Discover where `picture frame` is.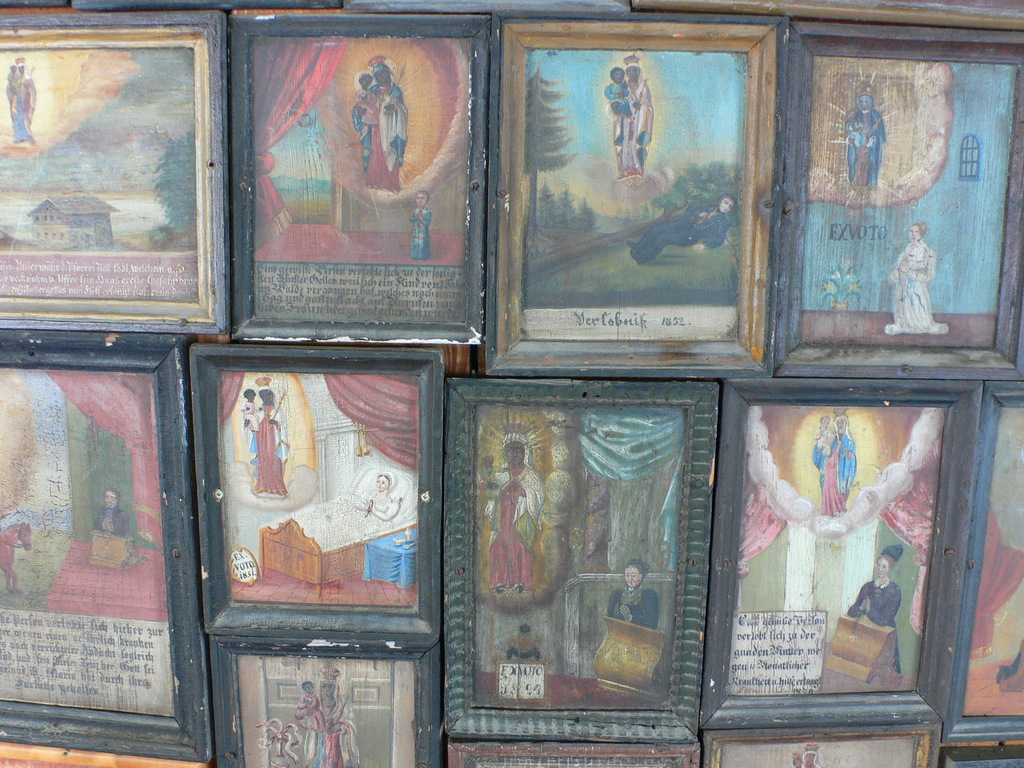
Discovered at [x1=0, y1=331, x2=206, y2=759].
